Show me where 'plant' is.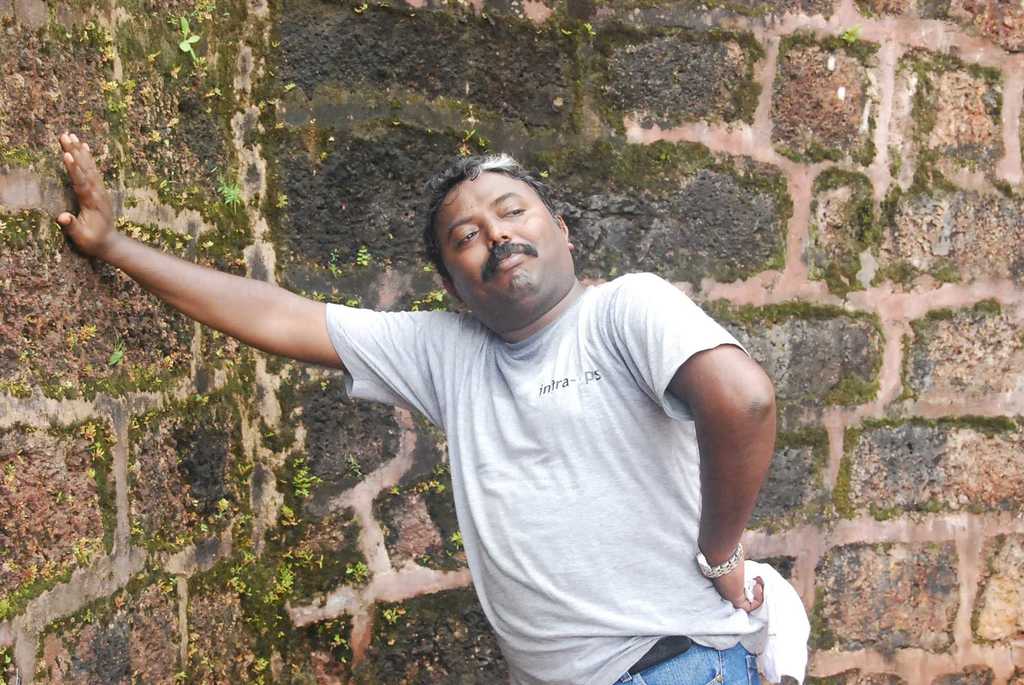
'plant' is at (190, 388, 204, 403).
